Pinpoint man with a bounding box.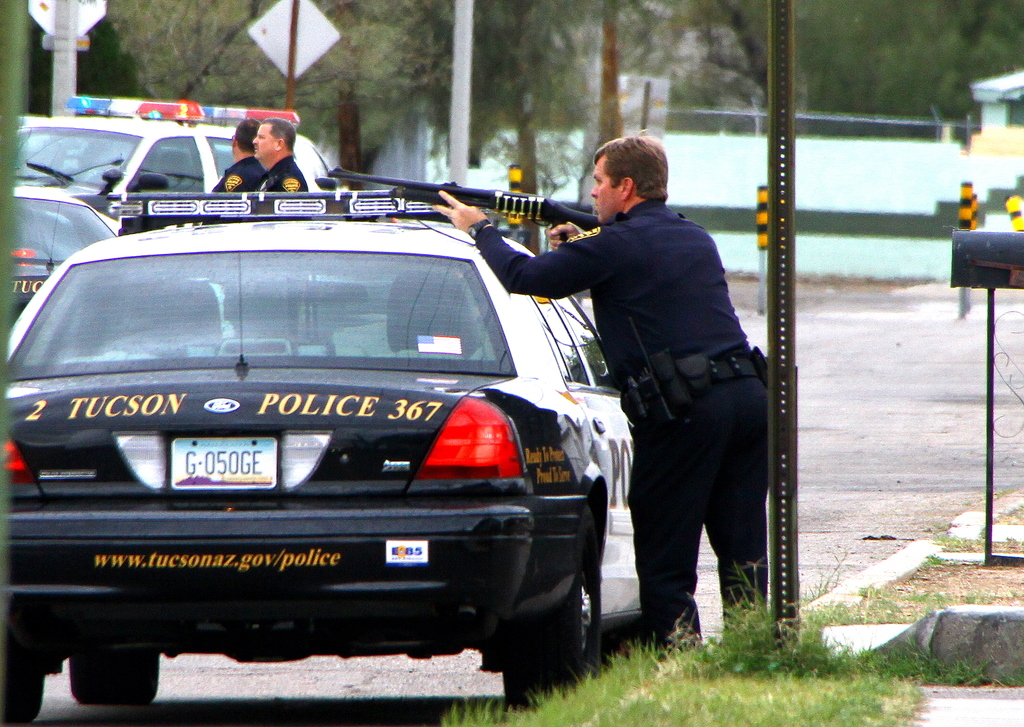
[x1=202, y1=118, x2=268, y2=223].
